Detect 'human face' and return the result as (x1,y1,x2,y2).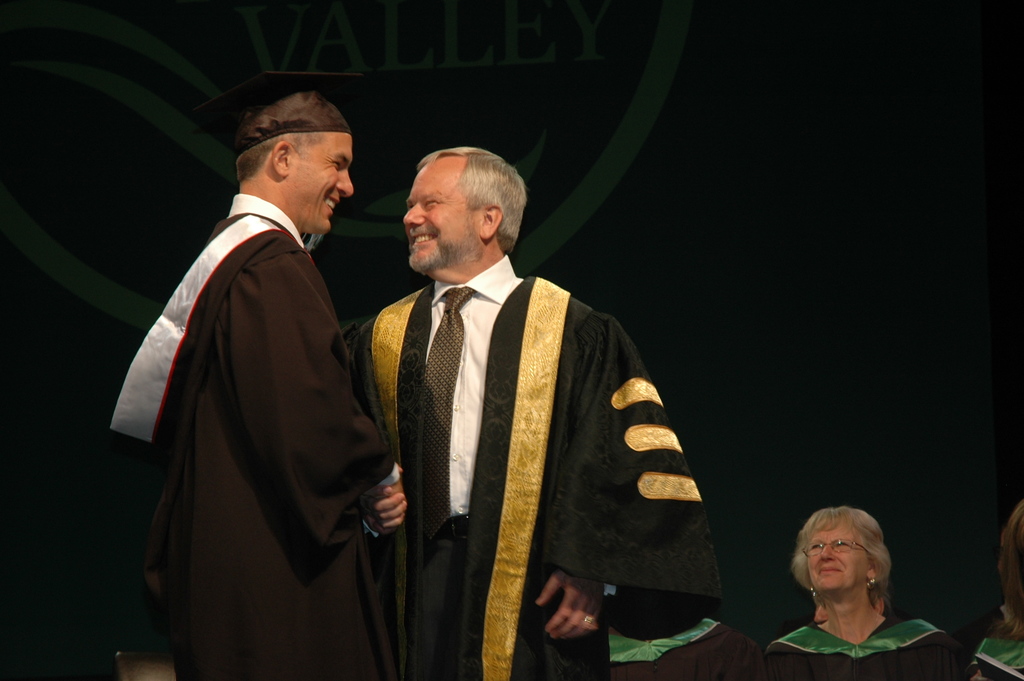
(289,133,356,235).
